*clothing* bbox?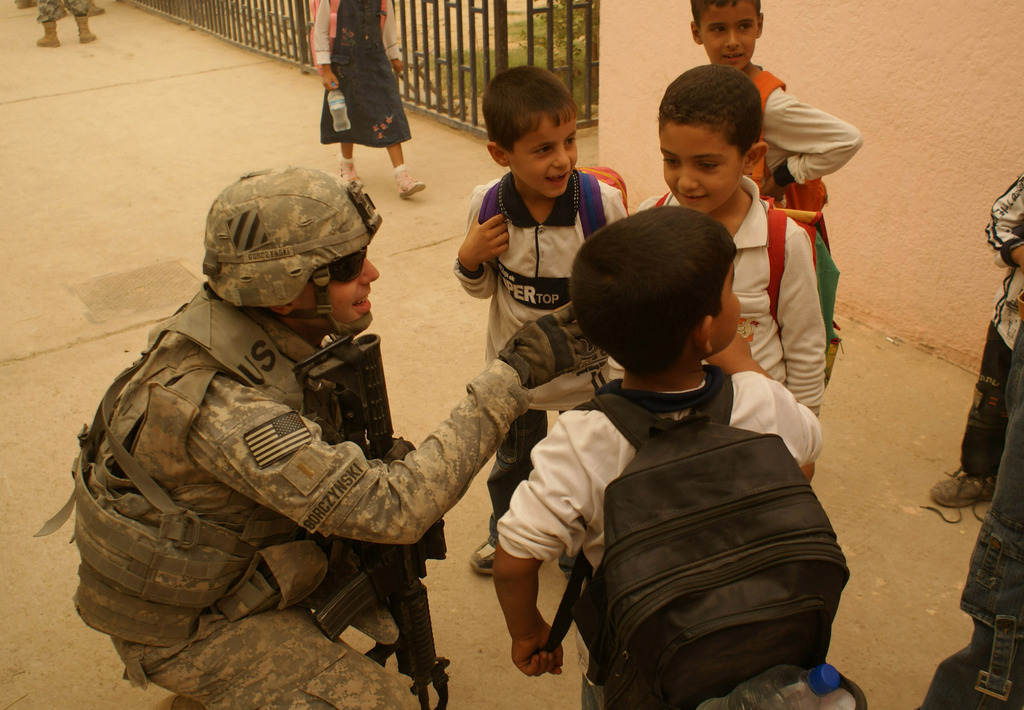
<region>458, 167, 636, 532</region>
